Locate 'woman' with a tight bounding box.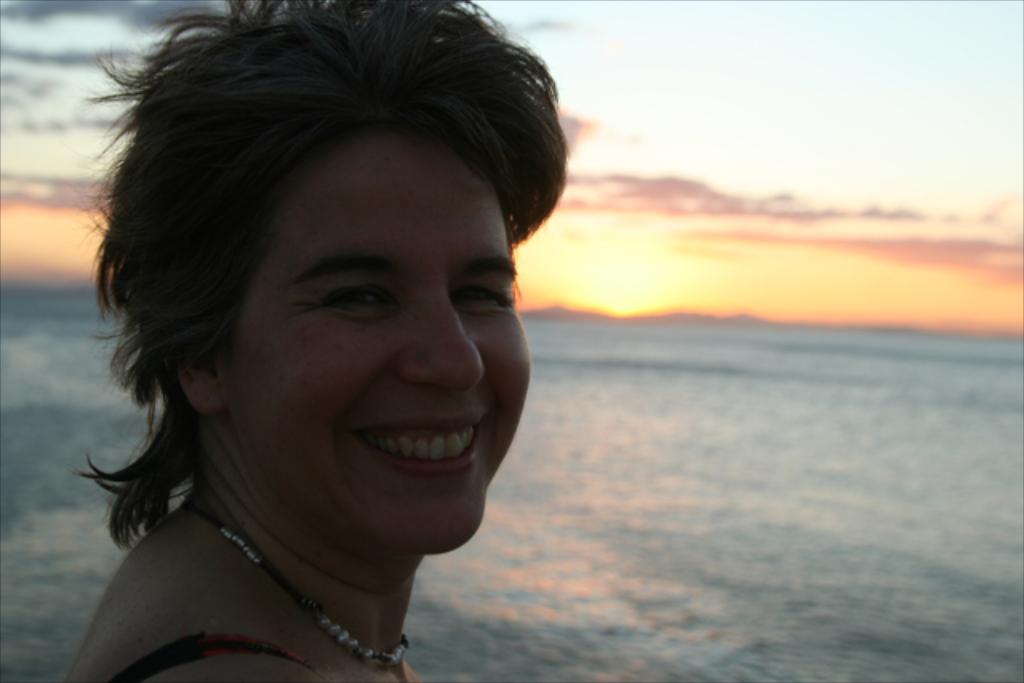
region(8, 27, 632, 675).
